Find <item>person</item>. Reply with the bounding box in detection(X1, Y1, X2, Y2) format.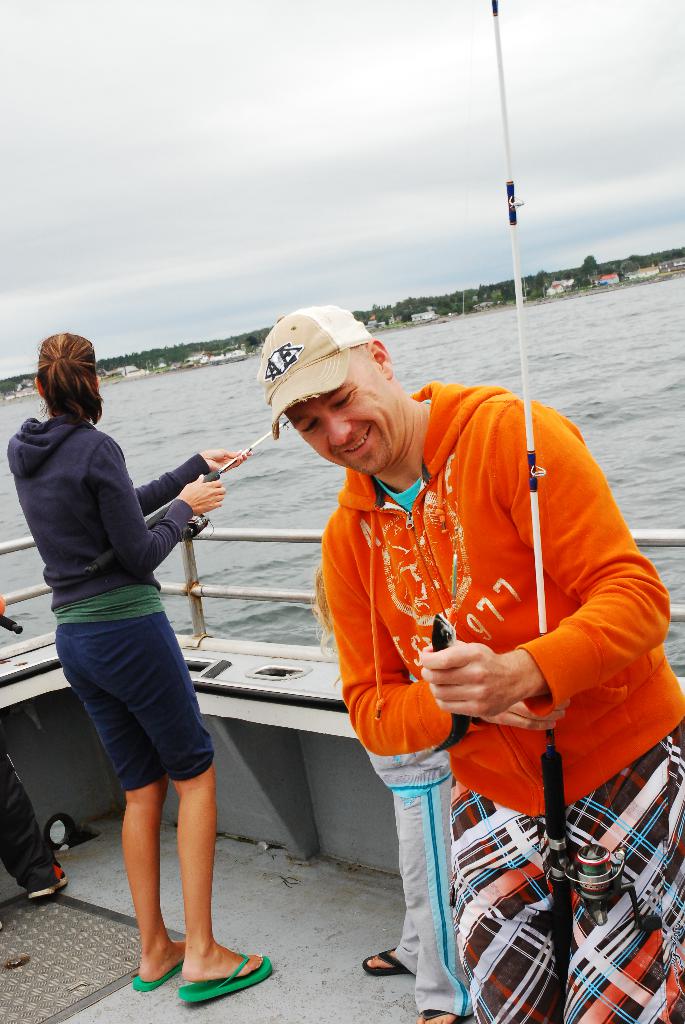
detection(0, 330, 258, 1021).
